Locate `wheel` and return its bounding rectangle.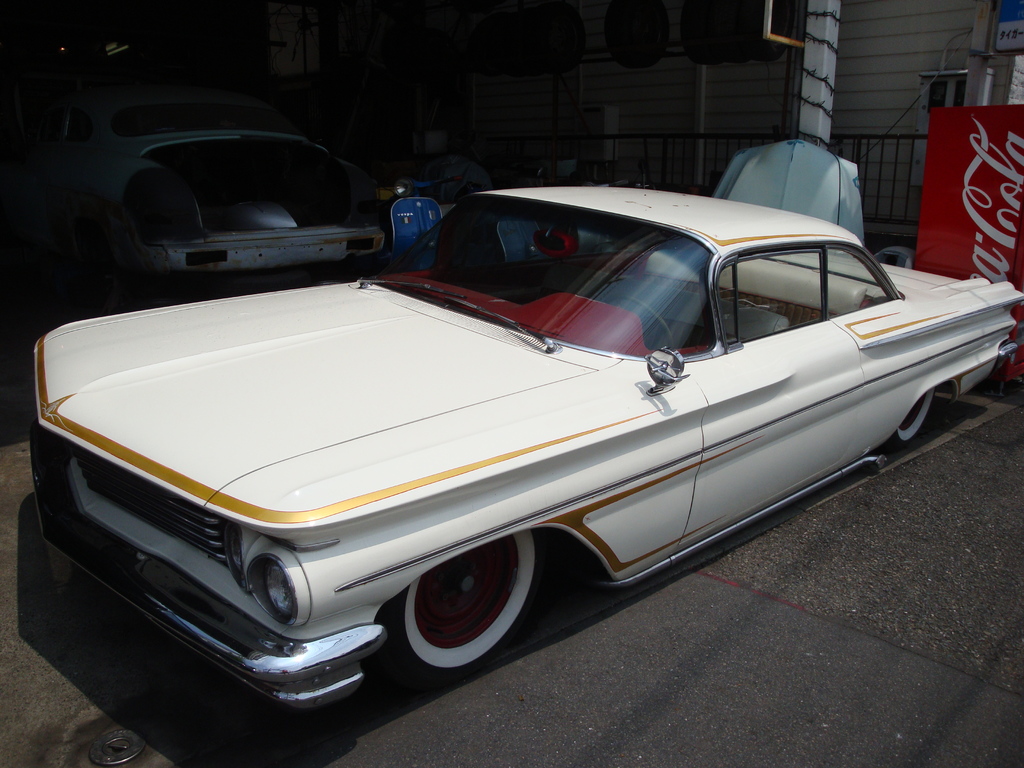
{"left": 895, "top": 394, "right": 947, "bottom": 442}.
